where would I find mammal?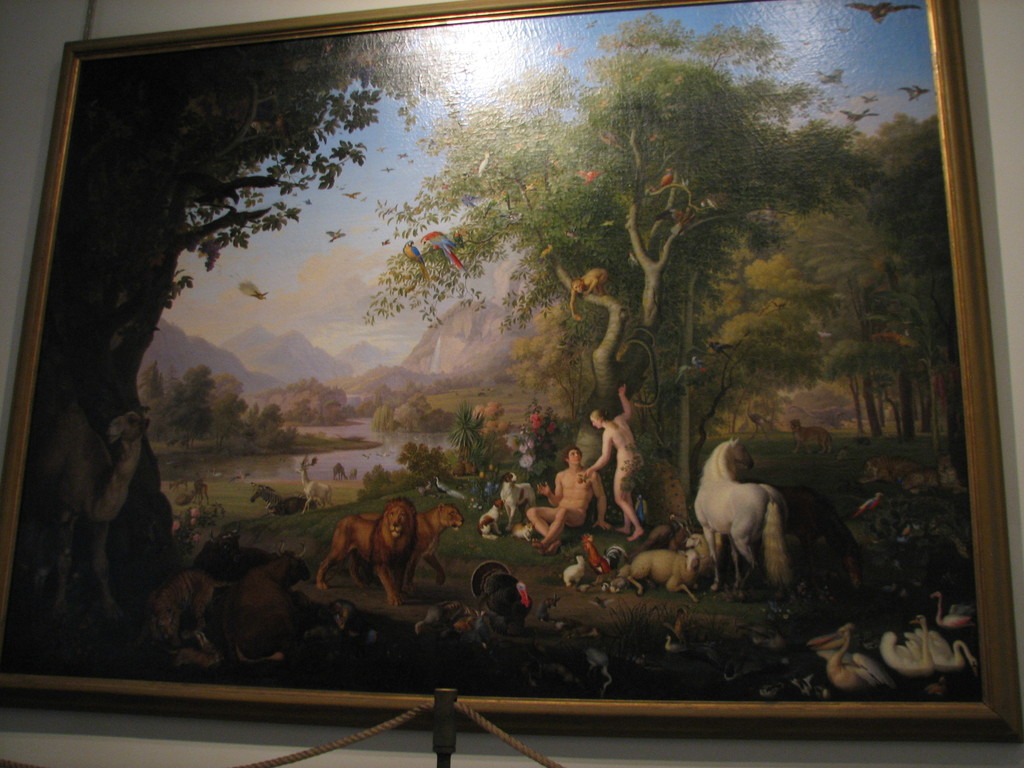
At x1=297 y1=458 x2=329 y2=511.
